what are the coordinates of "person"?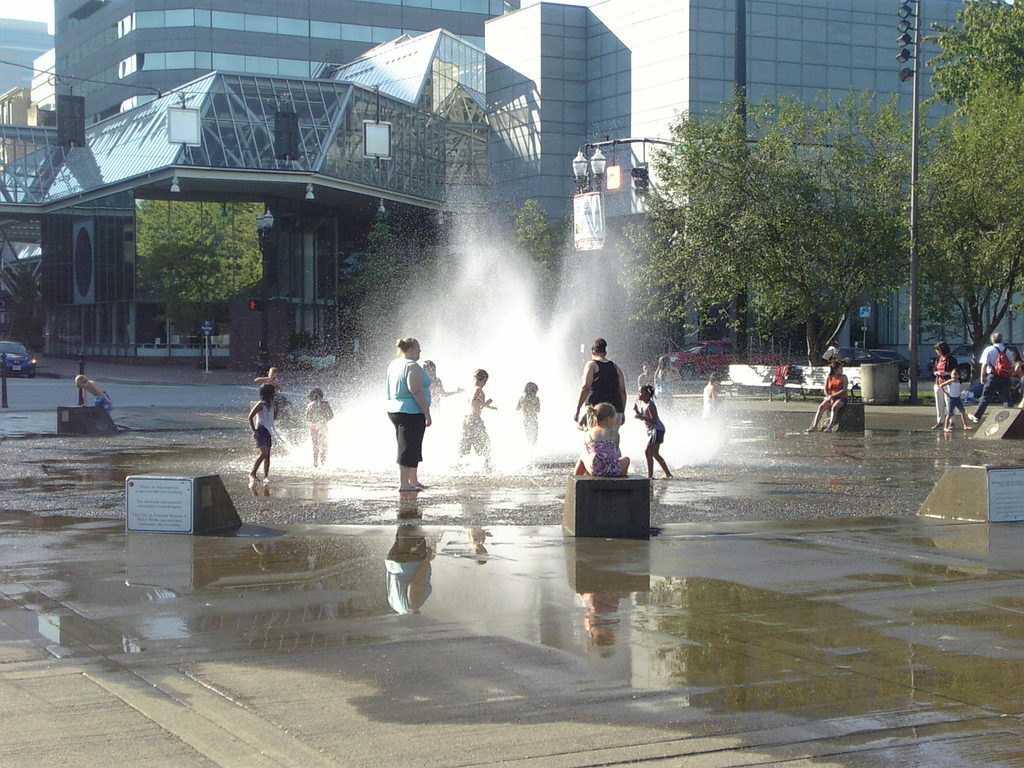
807 362 849 437.
